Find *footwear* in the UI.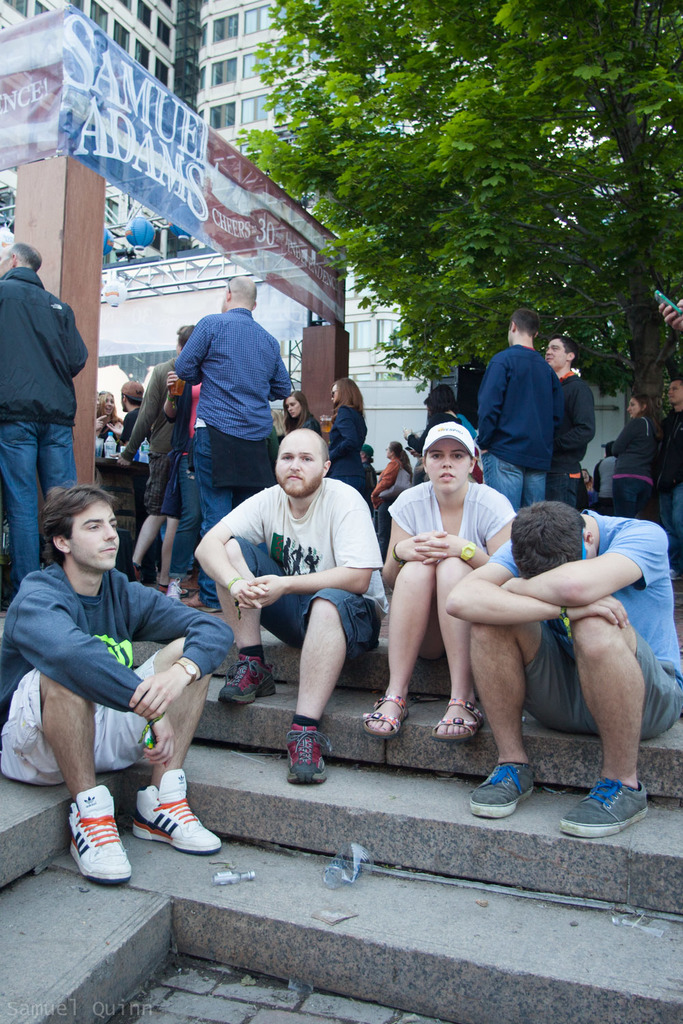
UI element at pyautogui.locateOnScreen(186, 590, 219, 614).
